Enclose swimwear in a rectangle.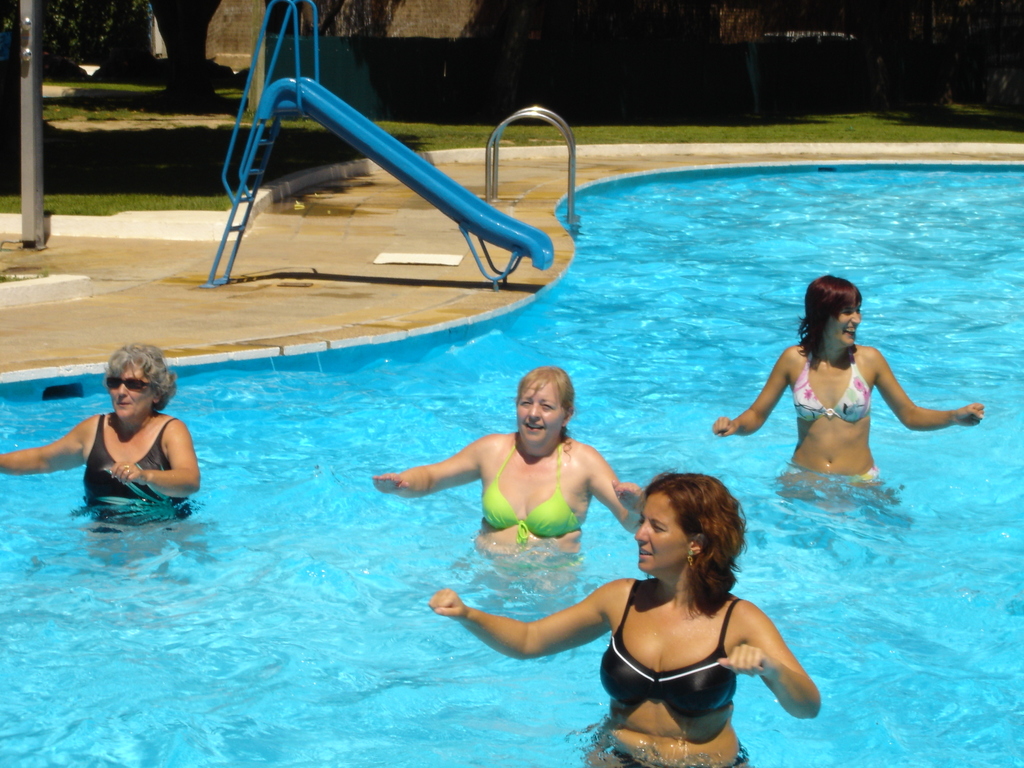
locate(604, 582, 737, 714).
